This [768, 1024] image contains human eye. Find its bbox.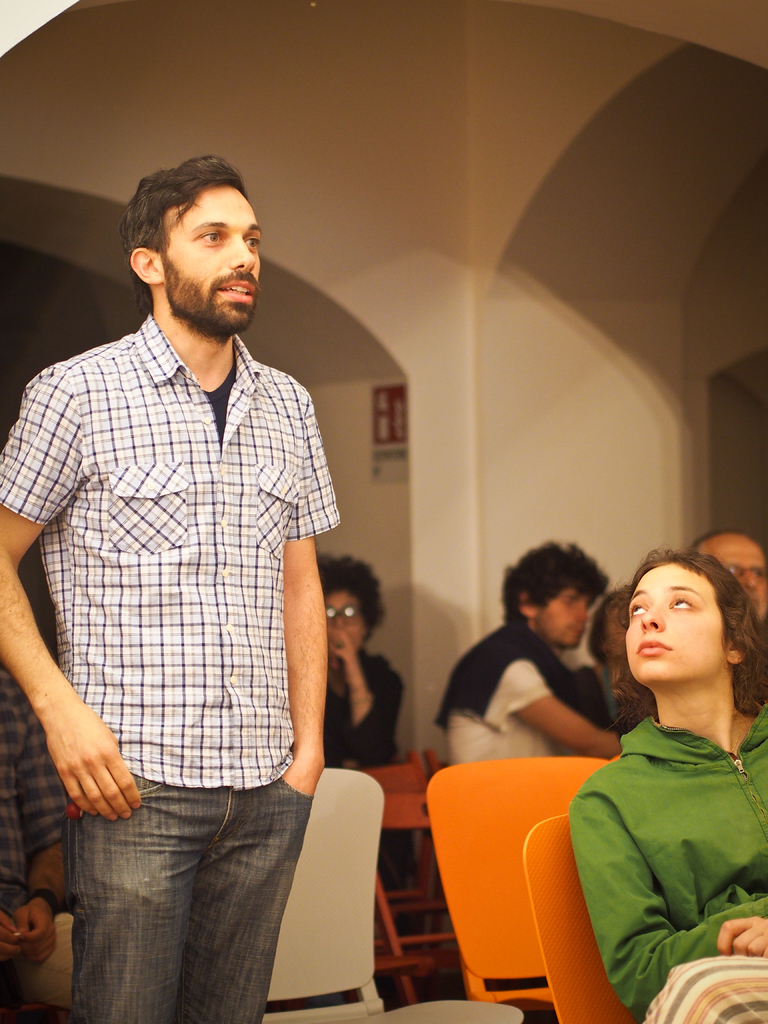
(x1=668, y1=593, x2=694, y2=611).
